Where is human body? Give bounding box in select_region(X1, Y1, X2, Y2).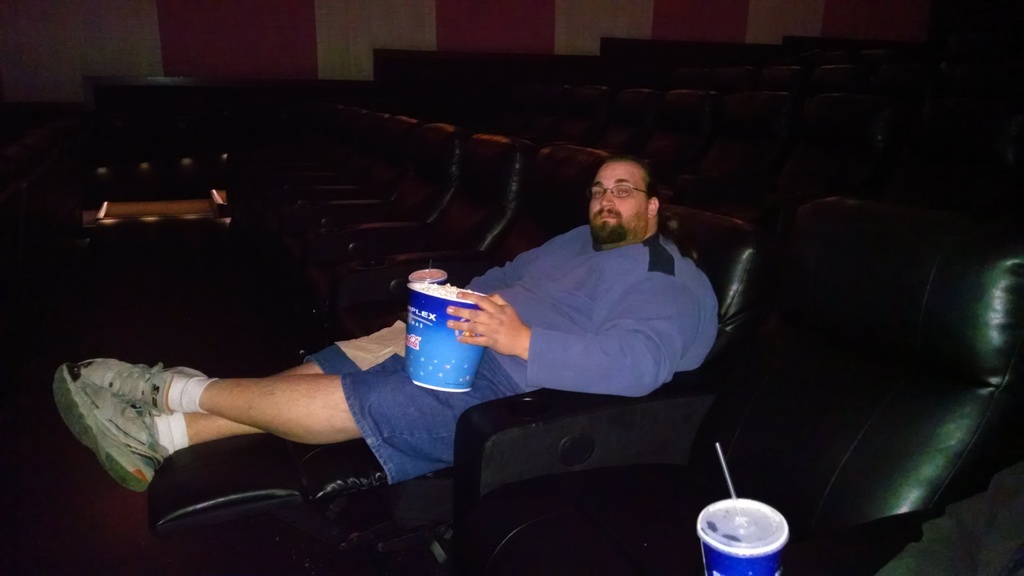
select_region(58, 159, 717, 486).
